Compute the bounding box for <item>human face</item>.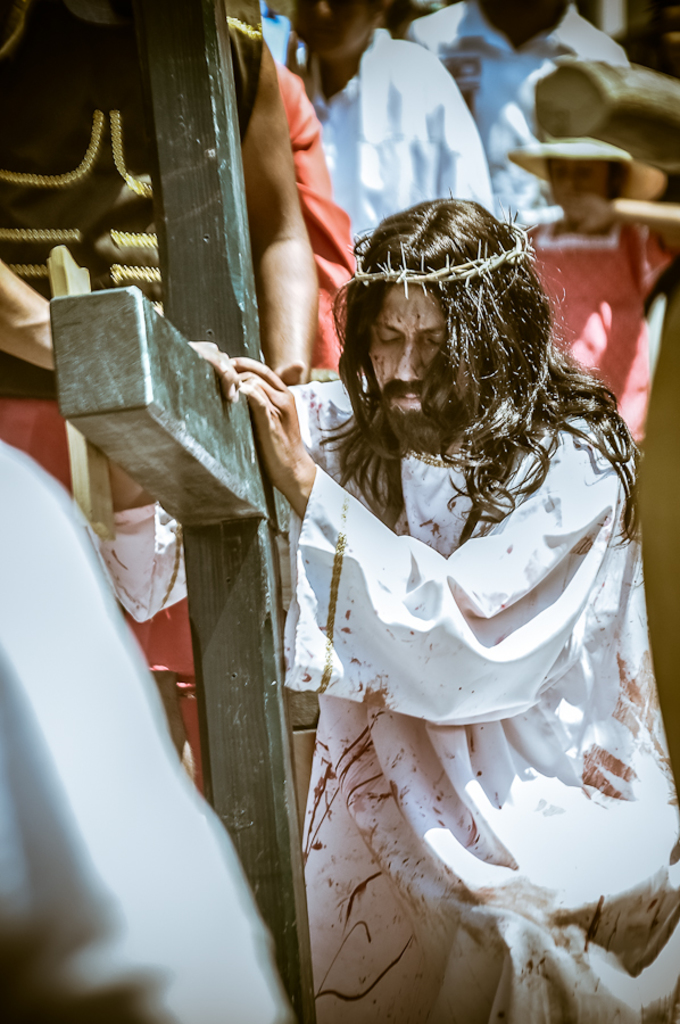
Rect(290, 0, 365, 56).
